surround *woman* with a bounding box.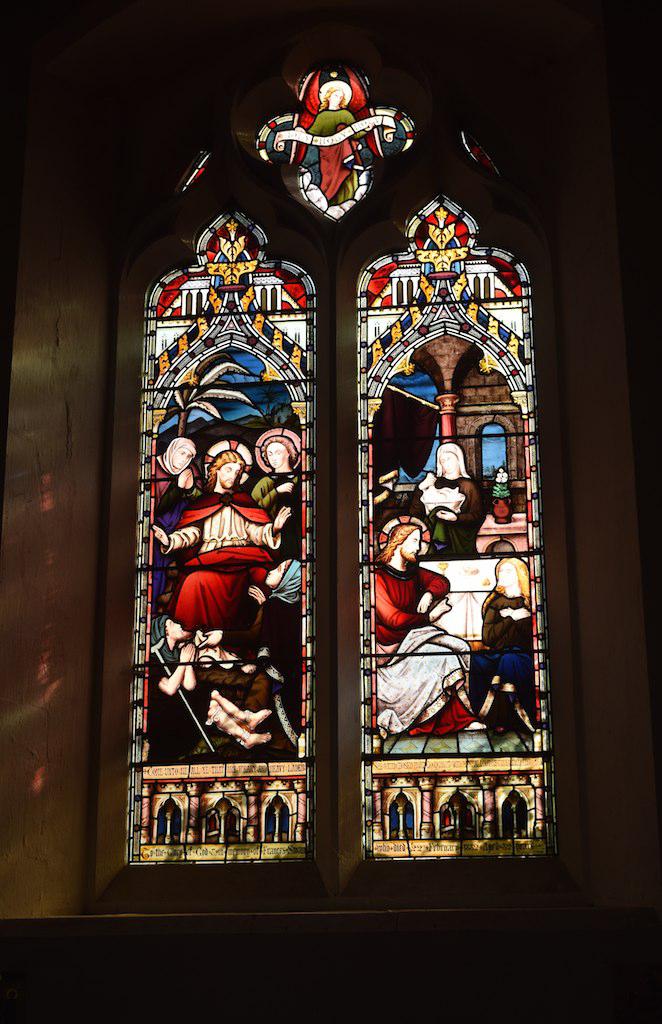
bbox=[423, 443, 487, 556].
